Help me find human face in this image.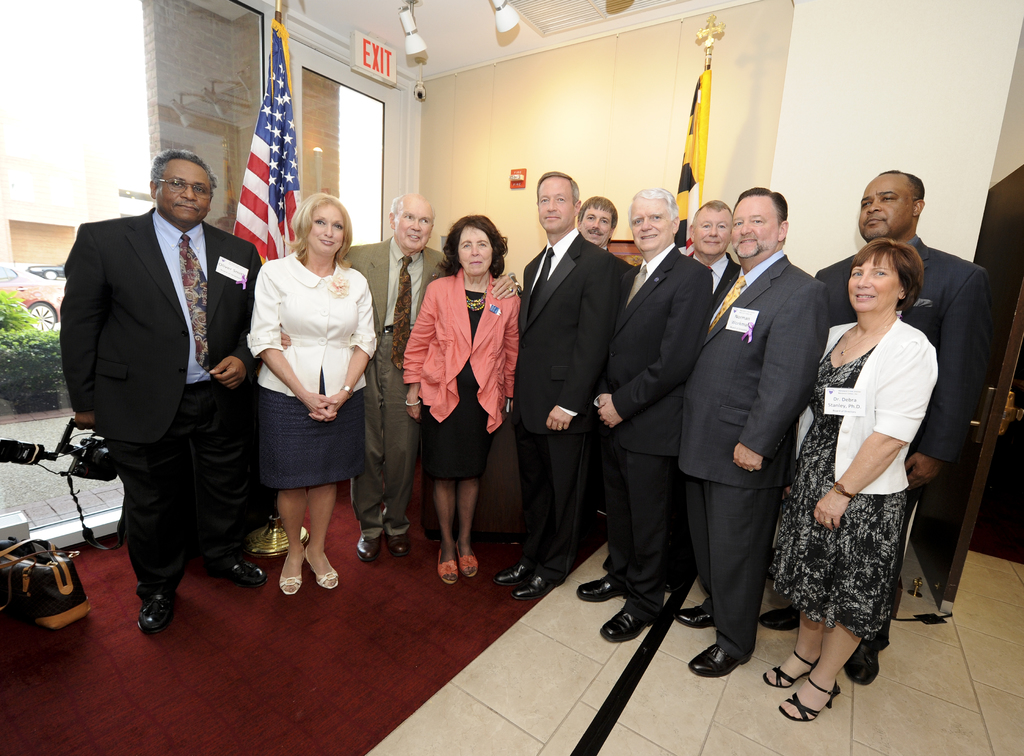
Found it: bbox(690, 208, 733, 256).
